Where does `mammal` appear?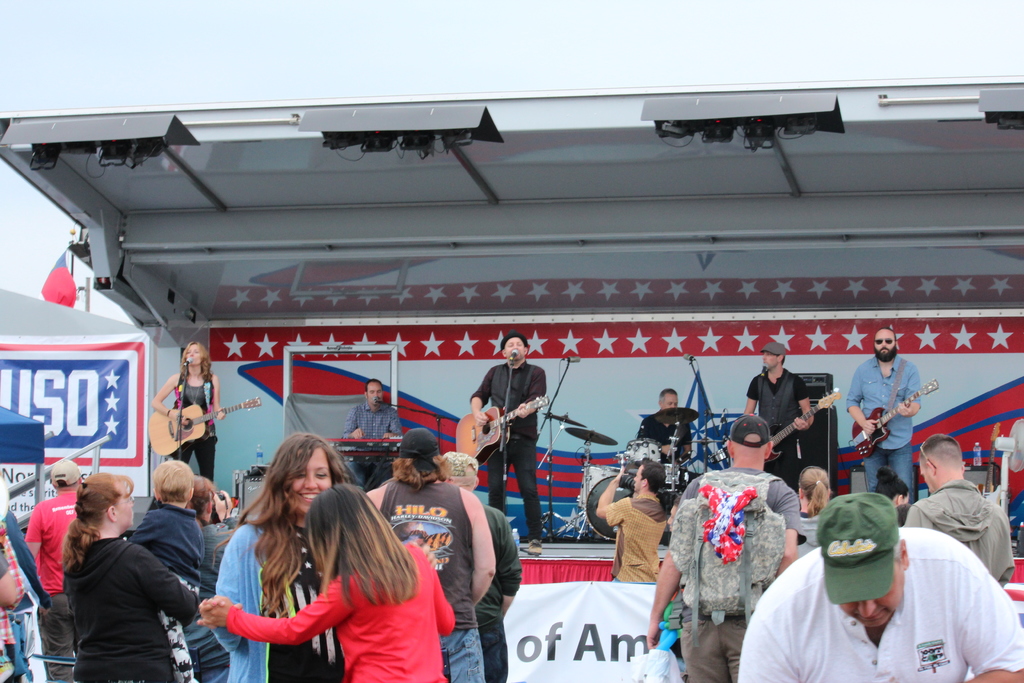
Appears at [634,383,697,503].
